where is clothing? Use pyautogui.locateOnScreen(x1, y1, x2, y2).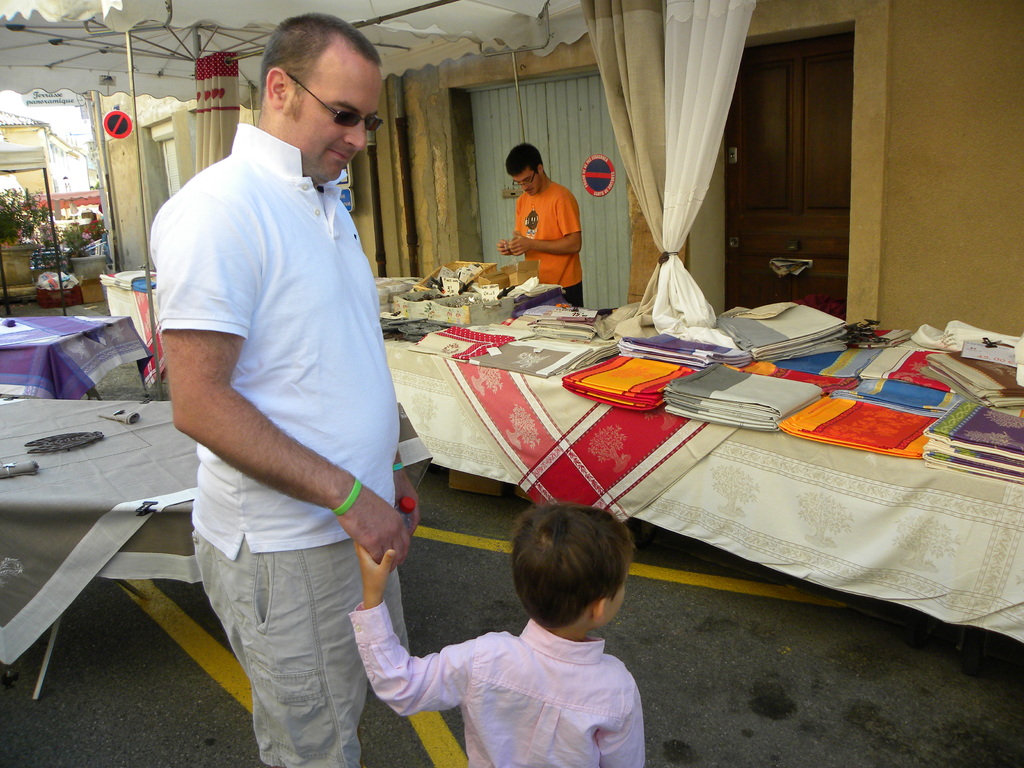
pyautogui.locateOnScreen(342, 461, 834, 761).
